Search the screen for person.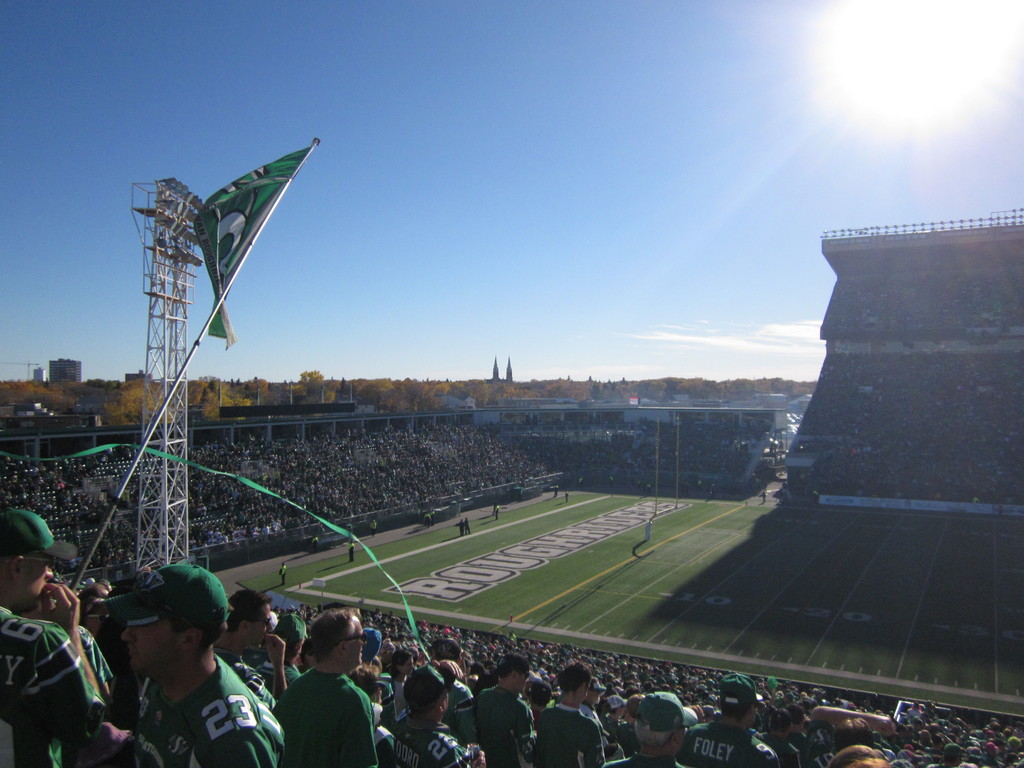
Found at rect(310, 534, 322, 550).
